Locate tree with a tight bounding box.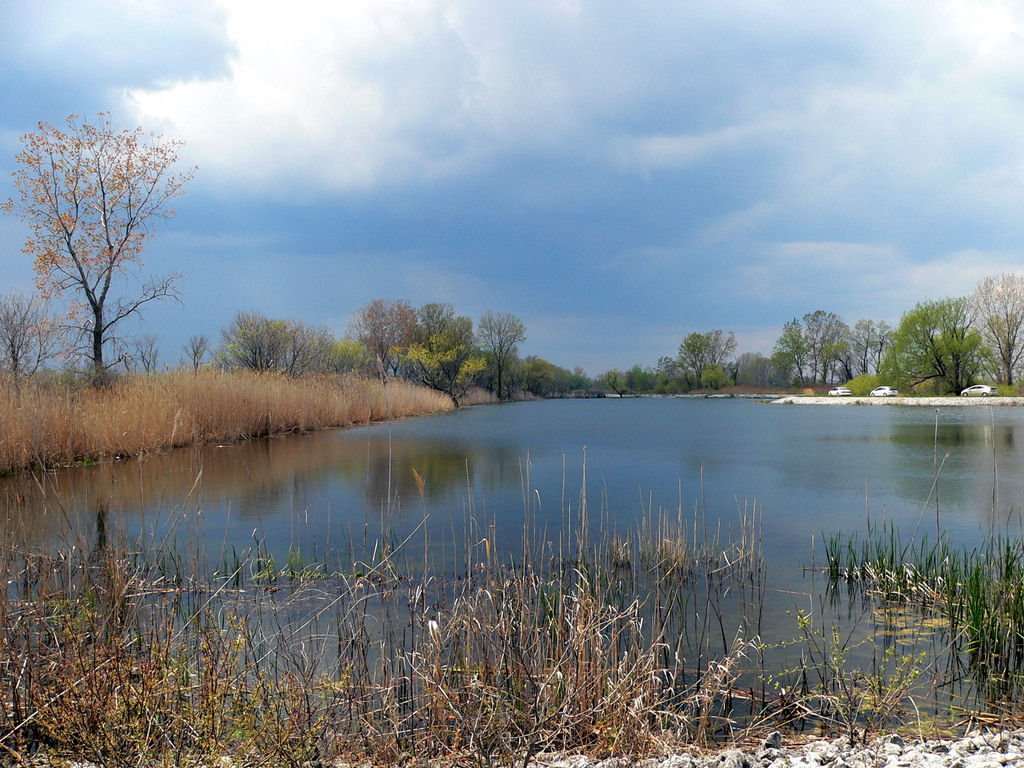
0:290:67:406.
